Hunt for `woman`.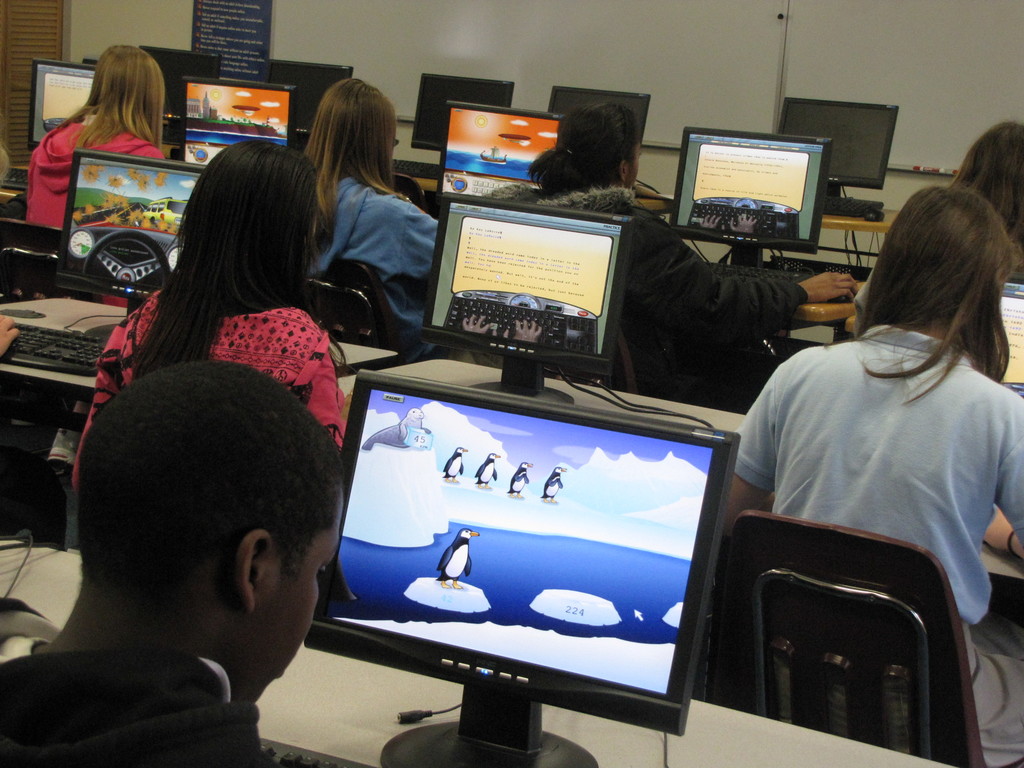
Hunted down at 73, 145, 344, 491.
